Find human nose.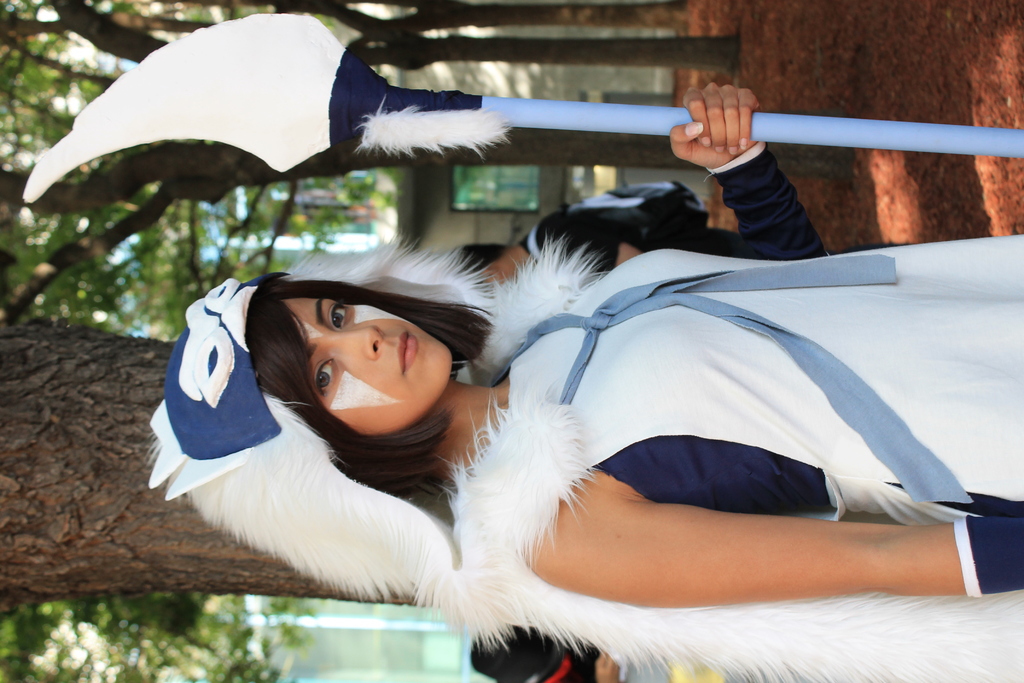
[335,322,382,358].
